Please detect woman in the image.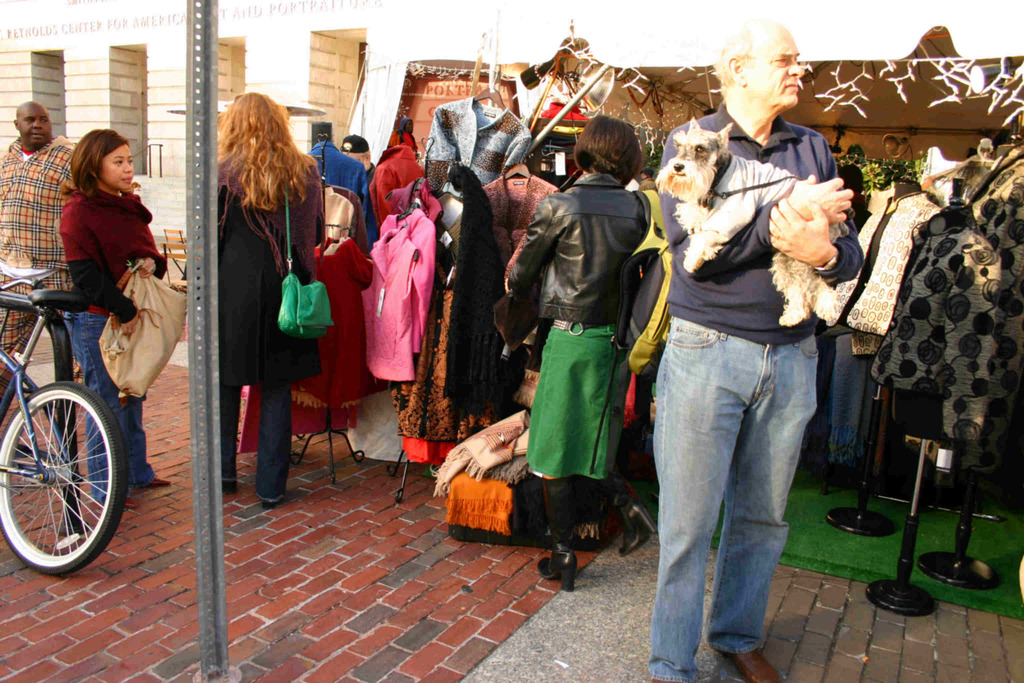
Rect(54, 127, 173, 509).
